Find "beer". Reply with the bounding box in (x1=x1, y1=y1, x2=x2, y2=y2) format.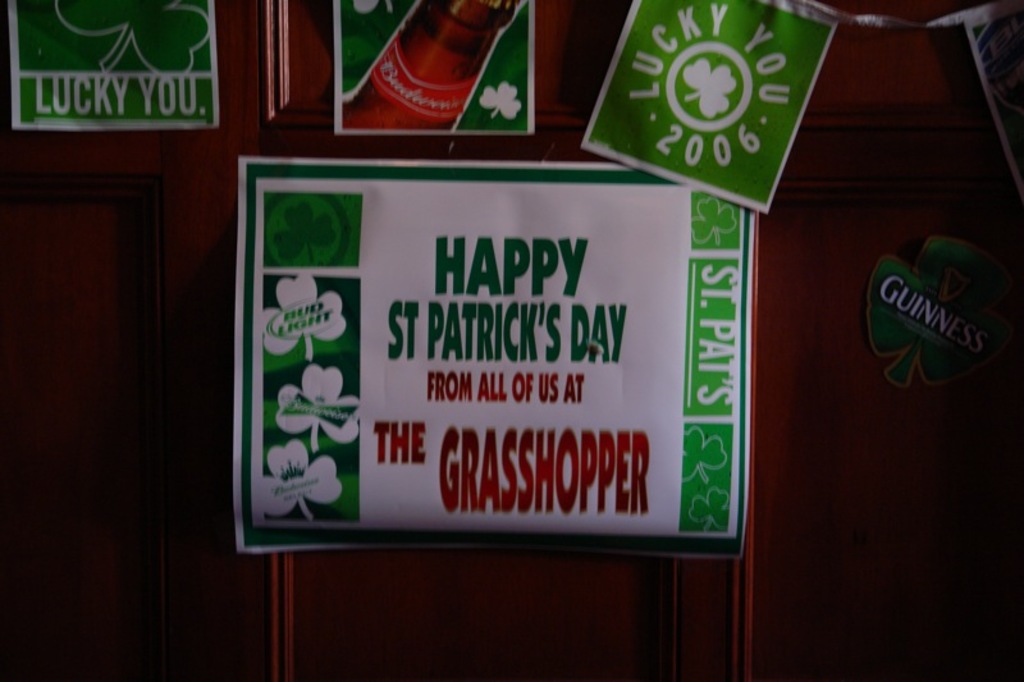
(x1=339, y1=0, x2=522, y2=136).
